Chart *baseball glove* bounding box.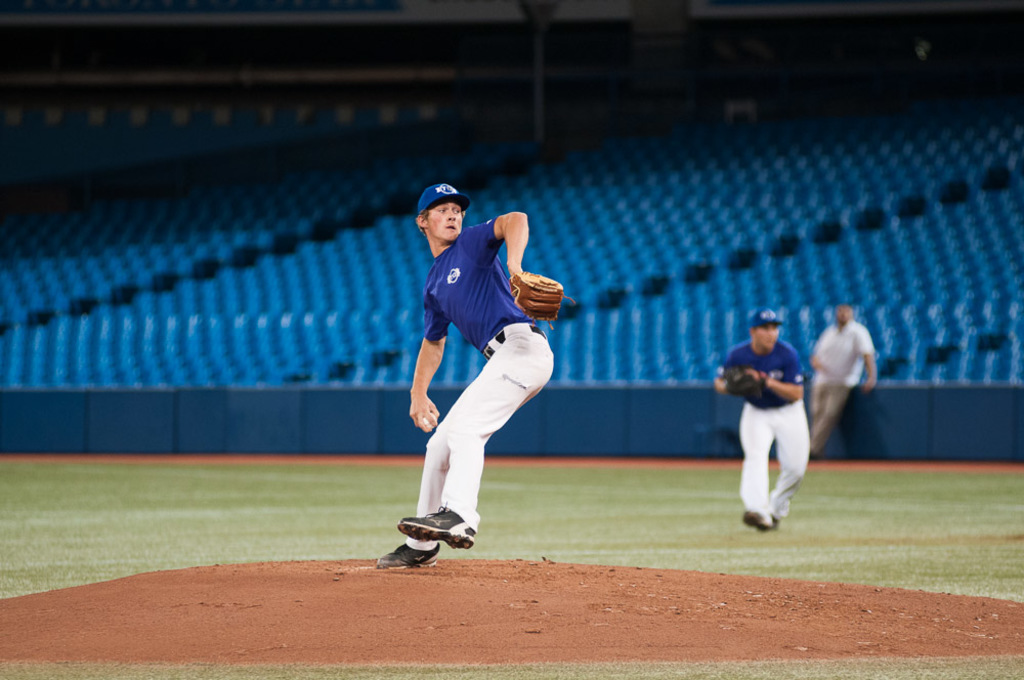
Charted: [509,269,579,331].
